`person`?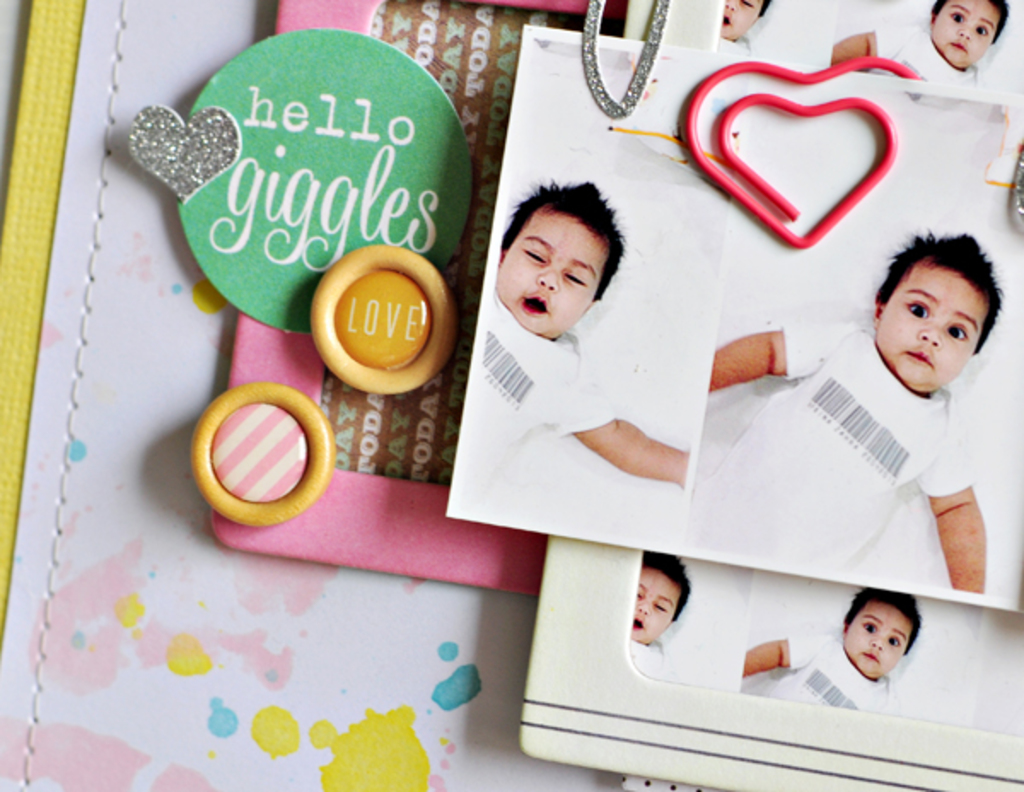
821,0,1009,87
